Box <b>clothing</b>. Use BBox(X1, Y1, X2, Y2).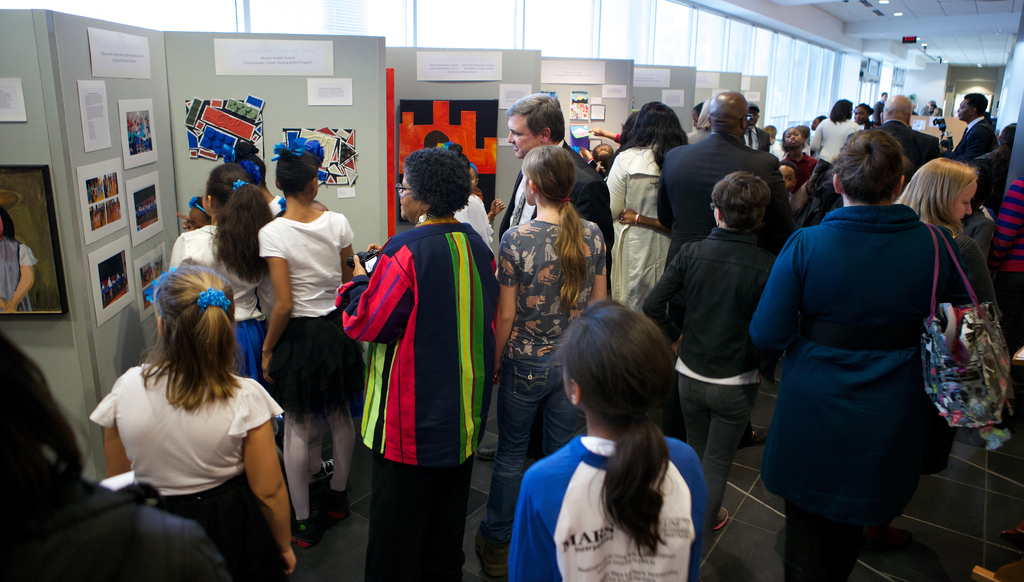
BBox(0, 240, 35, 311).
